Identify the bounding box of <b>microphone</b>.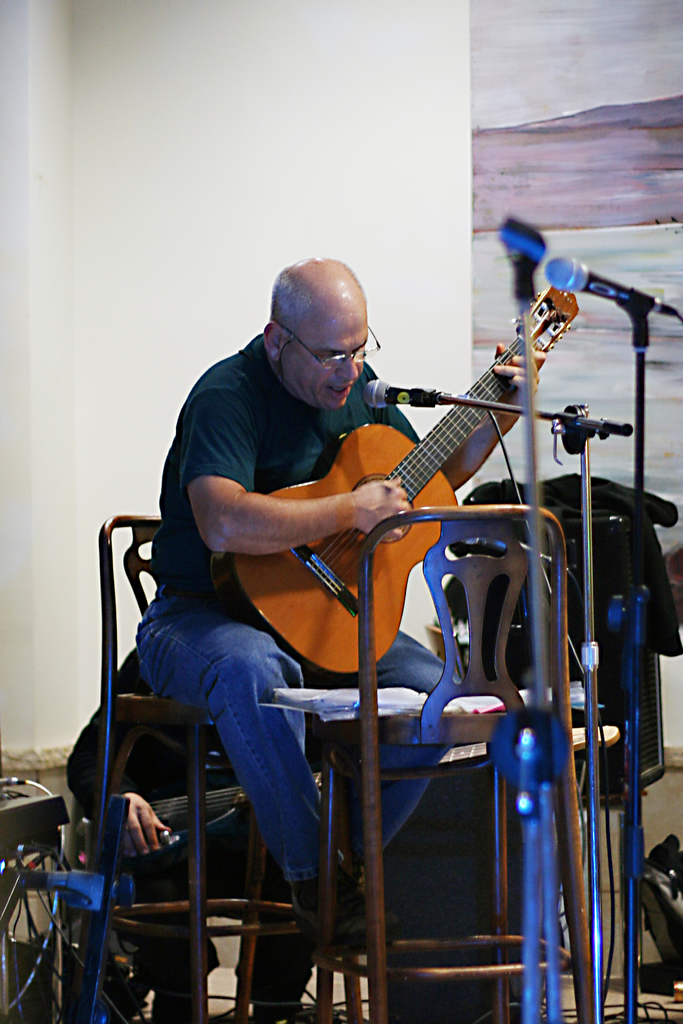
pyautogui.locateOnScreen(533, 248, 682, 323).
